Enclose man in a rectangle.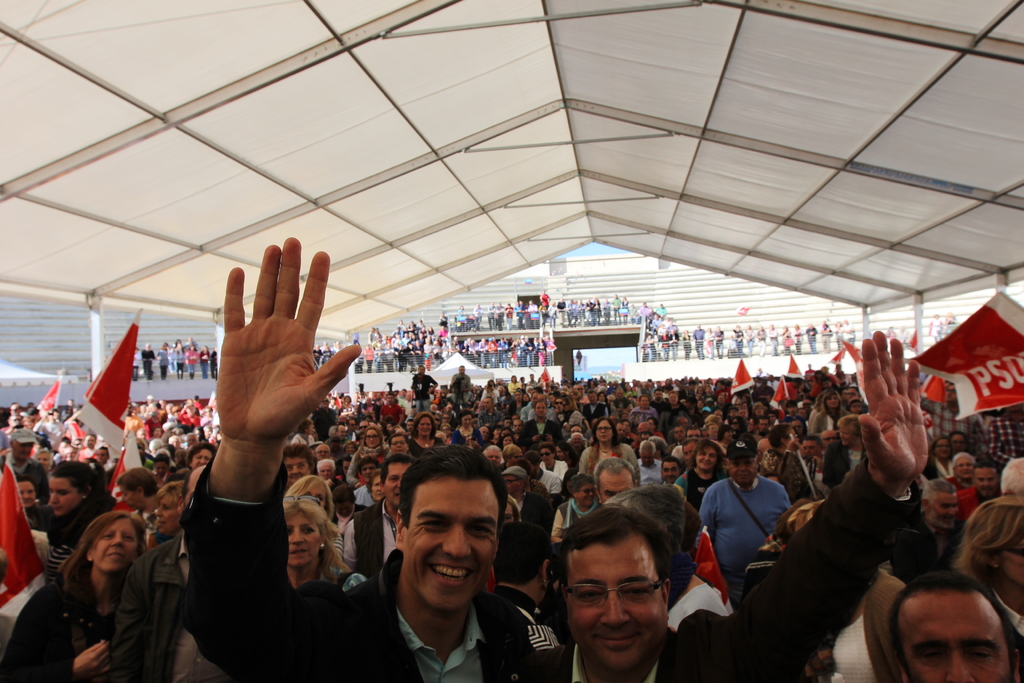
[177, 236, 564, 682].
